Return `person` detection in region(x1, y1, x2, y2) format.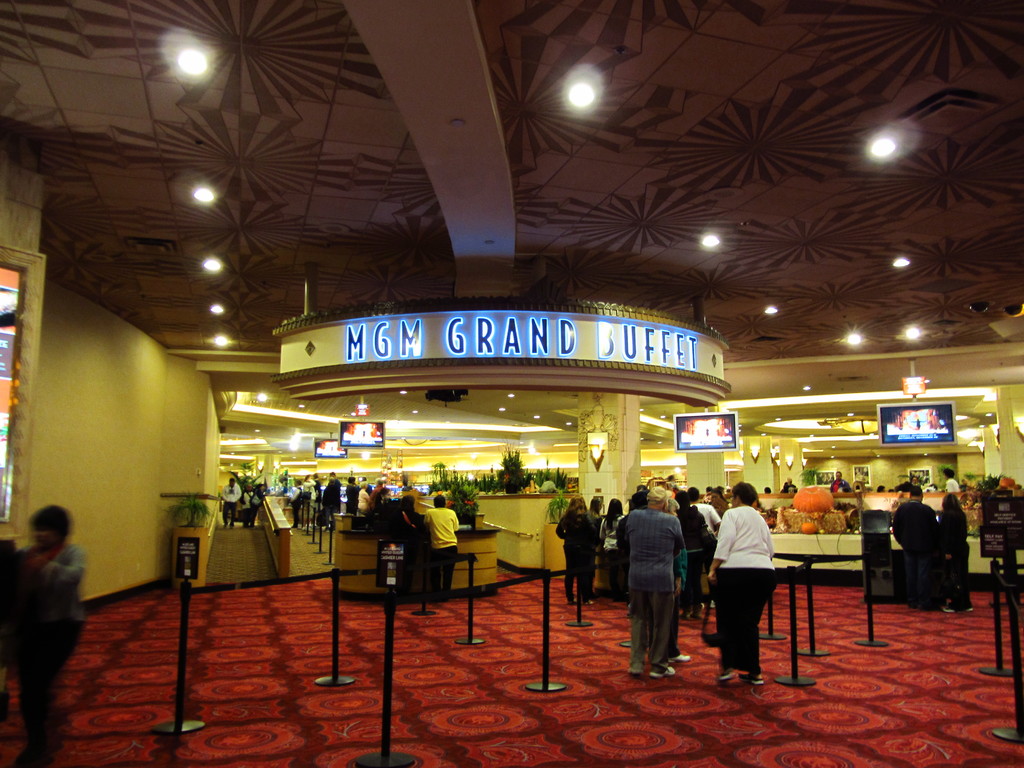
region(829, 470, 851, 494).
